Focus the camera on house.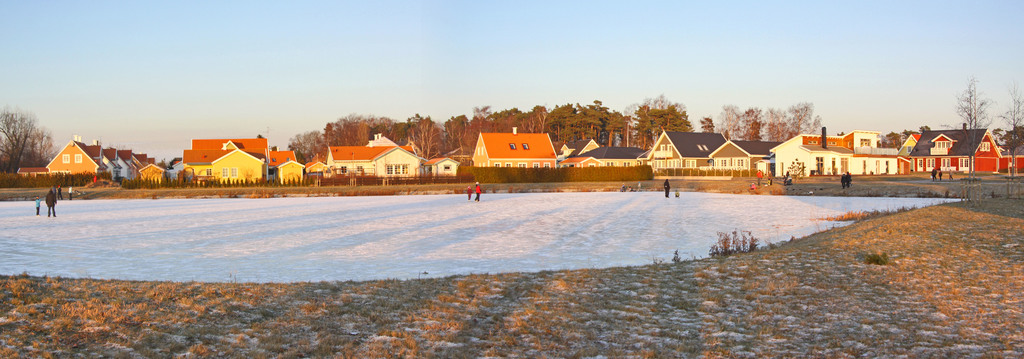
Focus region: detection(14, 167, 49, 177).
